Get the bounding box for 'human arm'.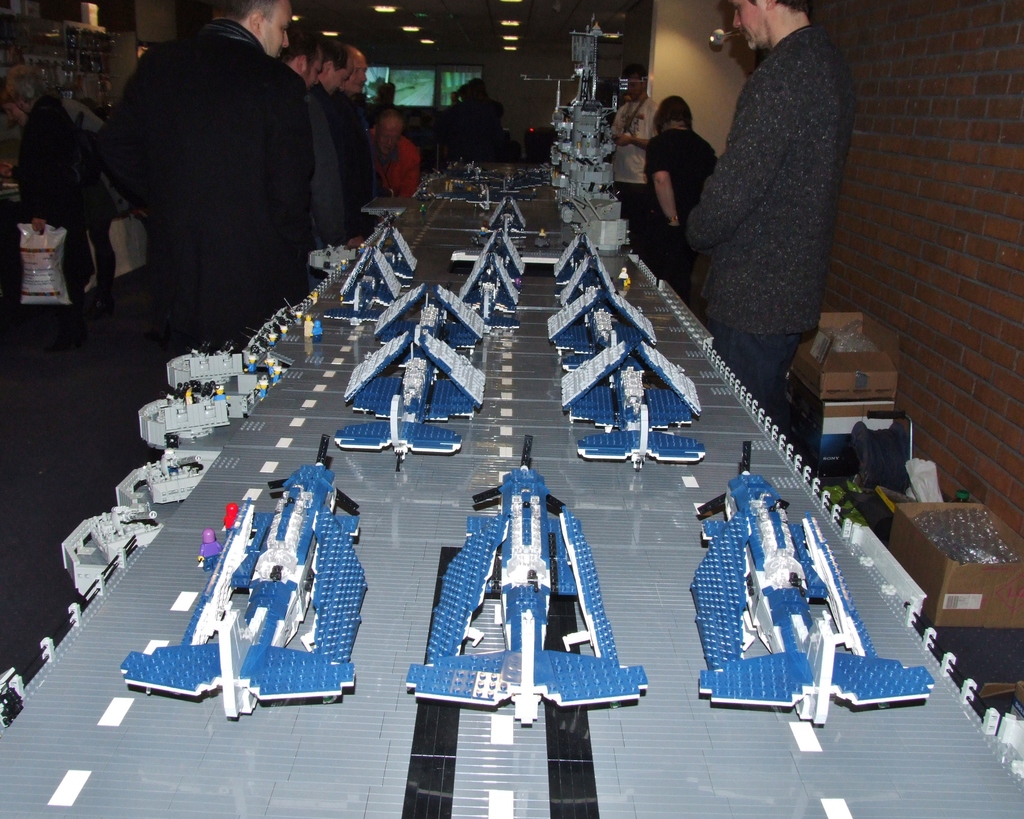
x1=16 y1=113 x2=43 y2=234.
